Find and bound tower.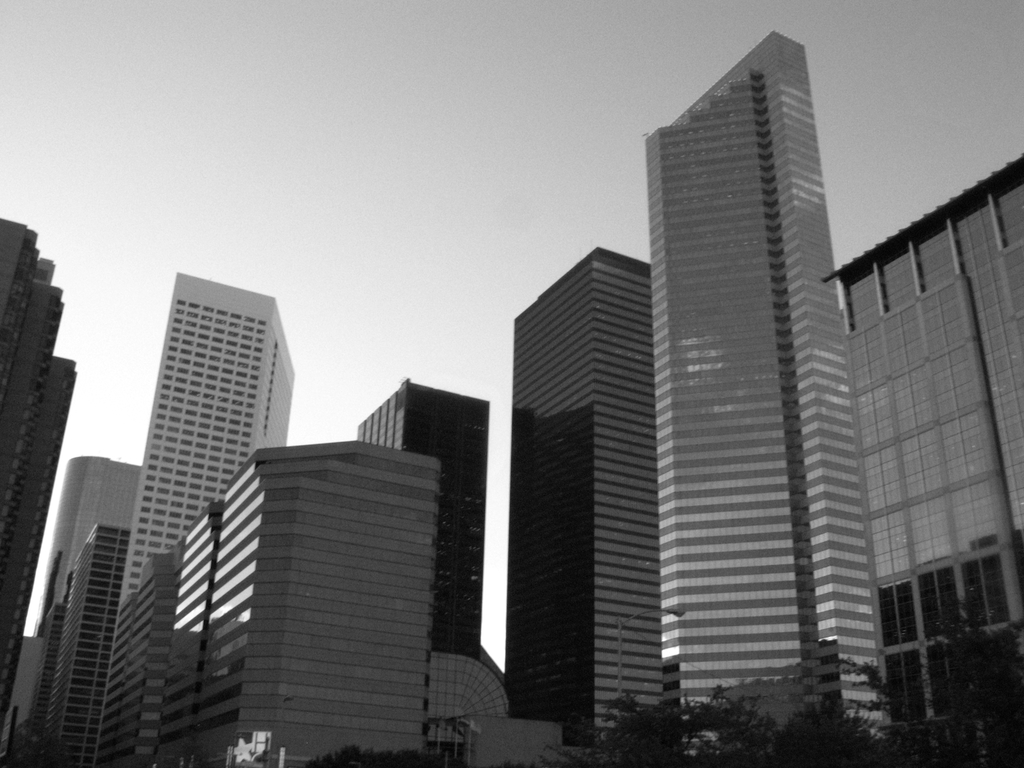
Bound: 0 221 79 739.
